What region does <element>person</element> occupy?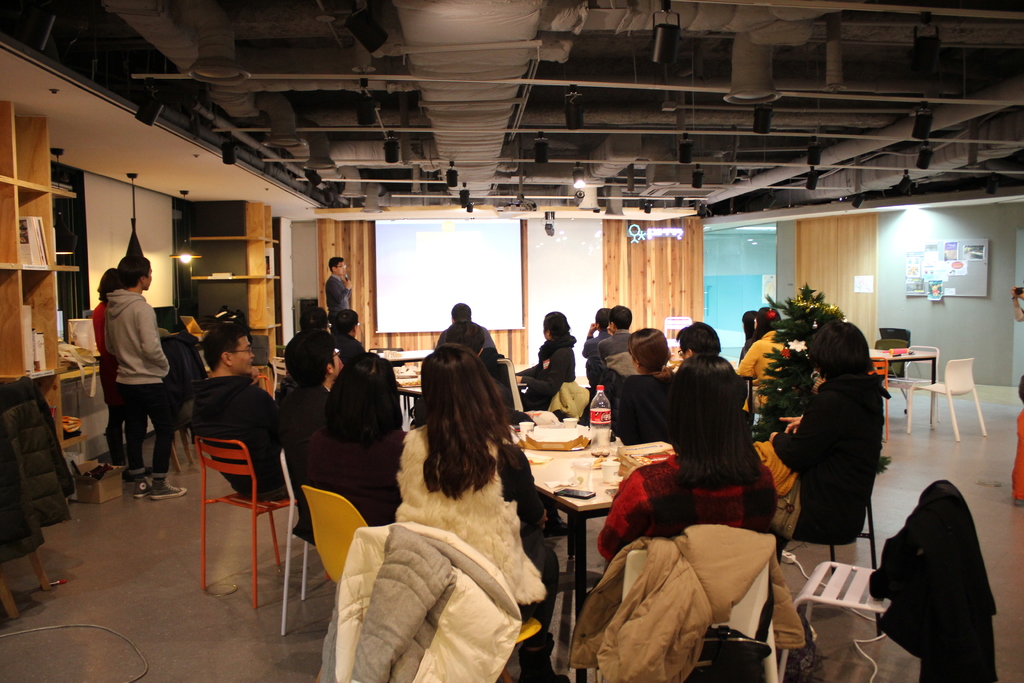
region(735, 302, 767, 365).
